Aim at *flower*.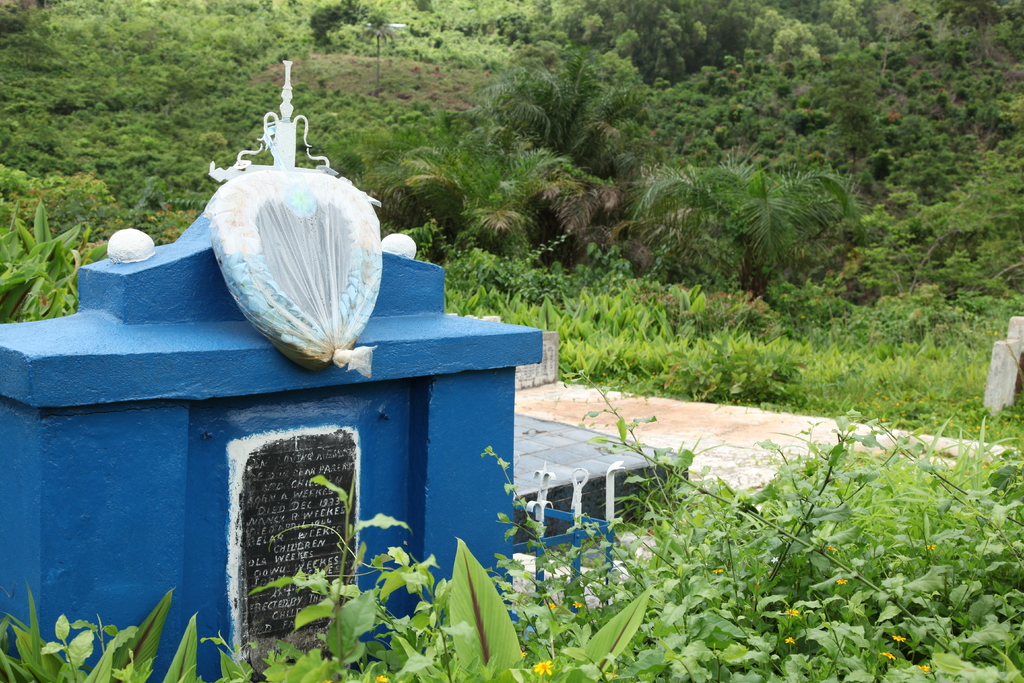
Aimed at 826:544:835:553.
